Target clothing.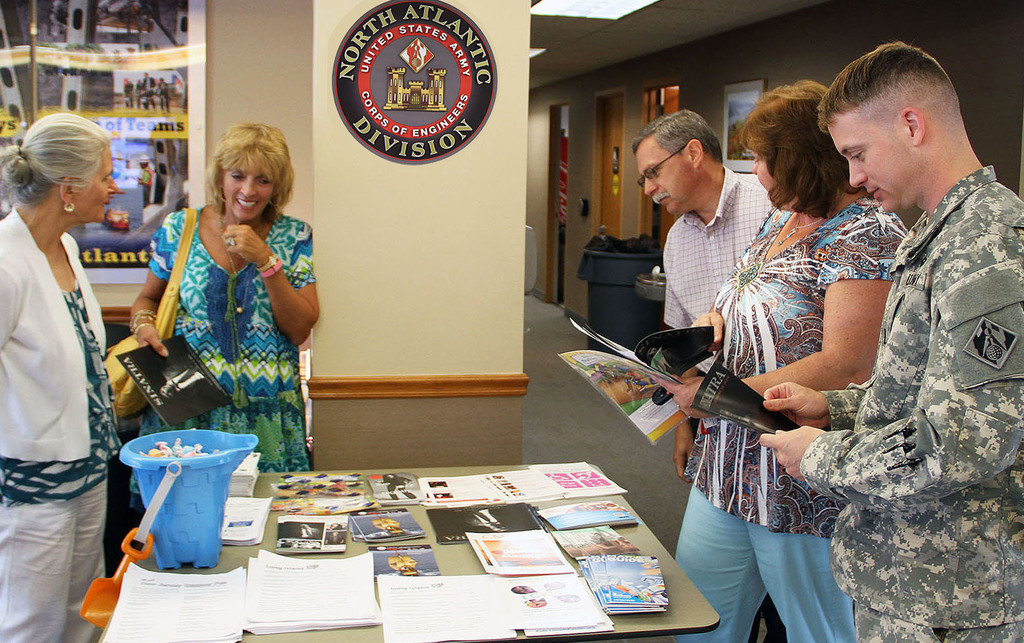
Target region: <box>0,205,124,642</box>.
